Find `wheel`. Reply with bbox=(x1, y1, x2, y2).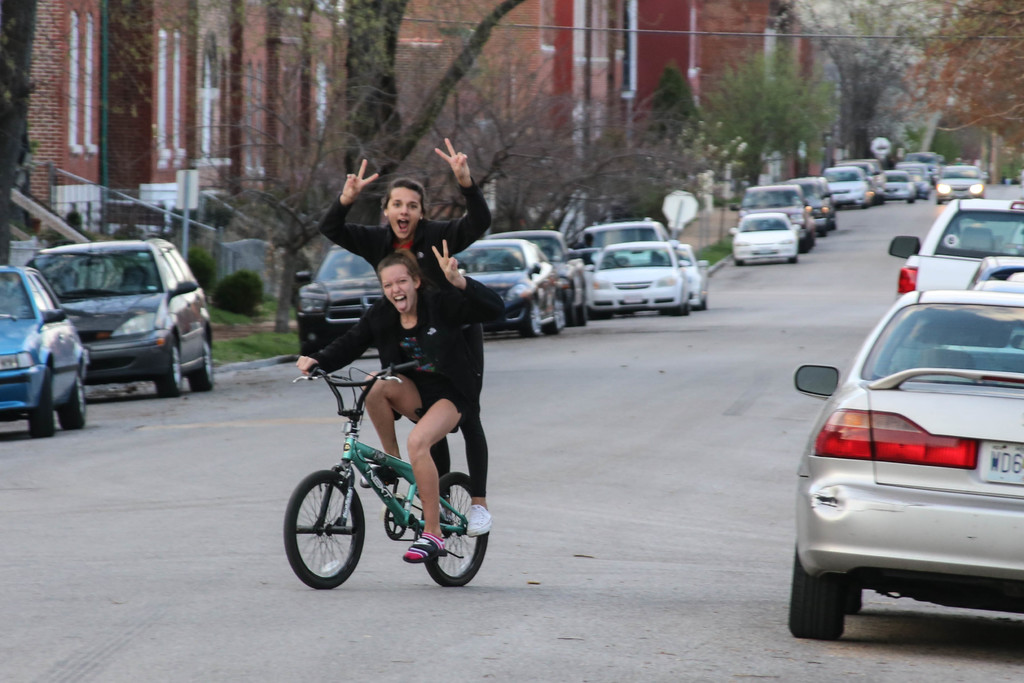
bbox=(522, 304, 538, 336).
